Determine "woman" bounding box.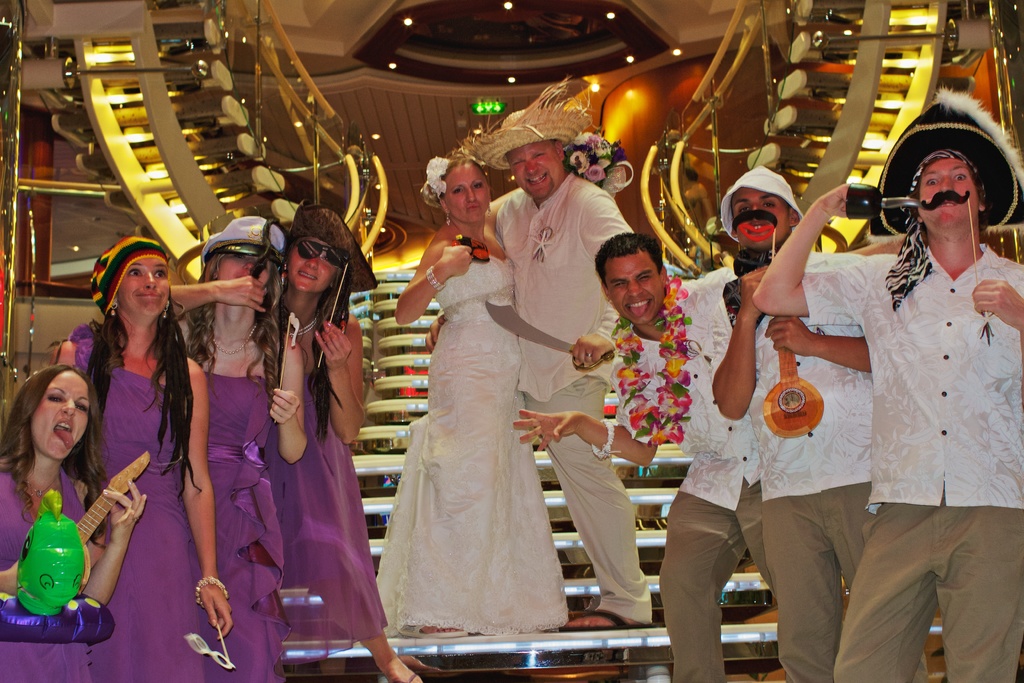
Determined: box=[169, 214, 312, 682].
